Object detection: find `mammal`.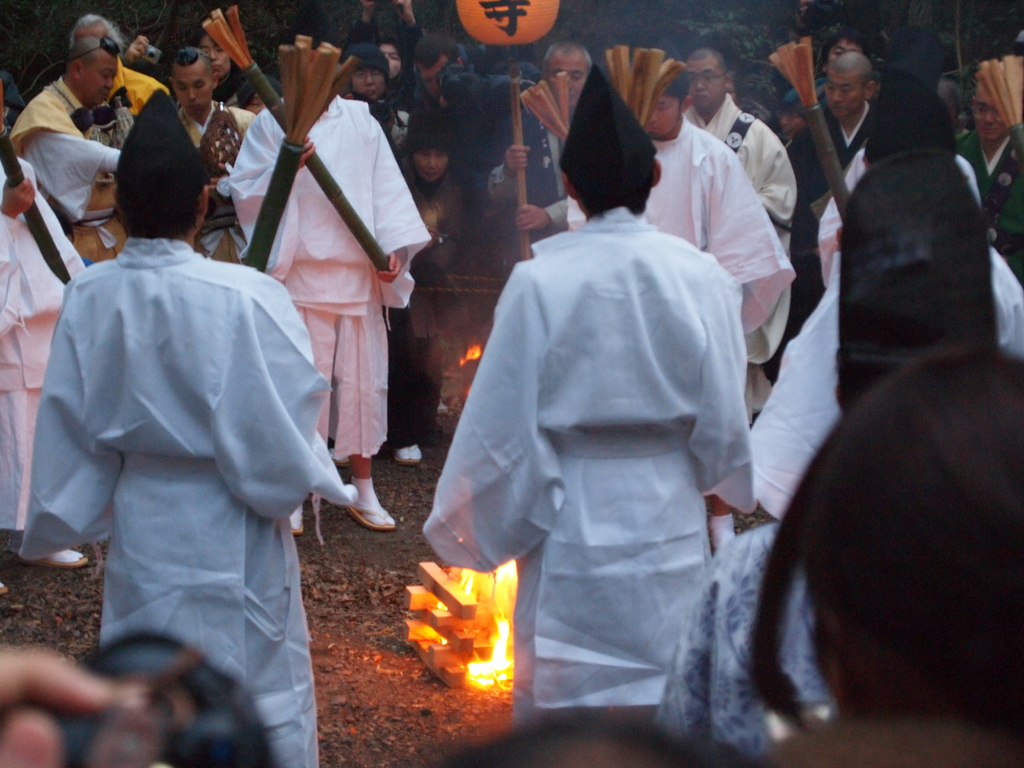
rect(22, 87, 355, 767).
